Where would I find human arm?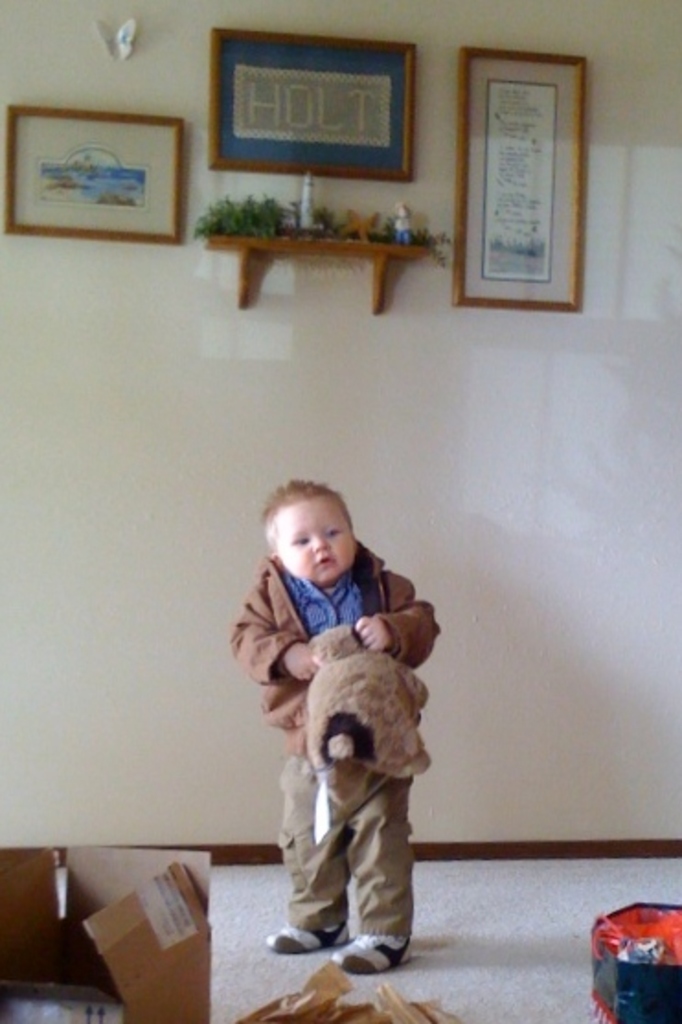
At left=349, top=568, right=439, bottom=658.
